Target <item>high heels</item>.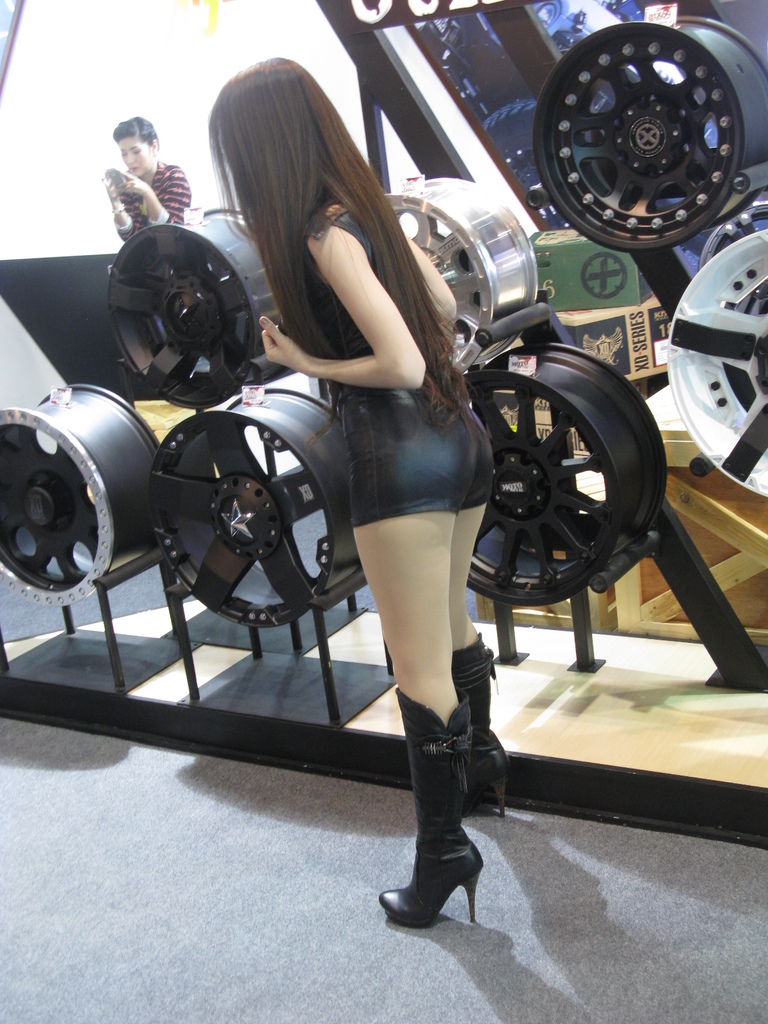
Target region: crop(392, 694, 503, 928).
